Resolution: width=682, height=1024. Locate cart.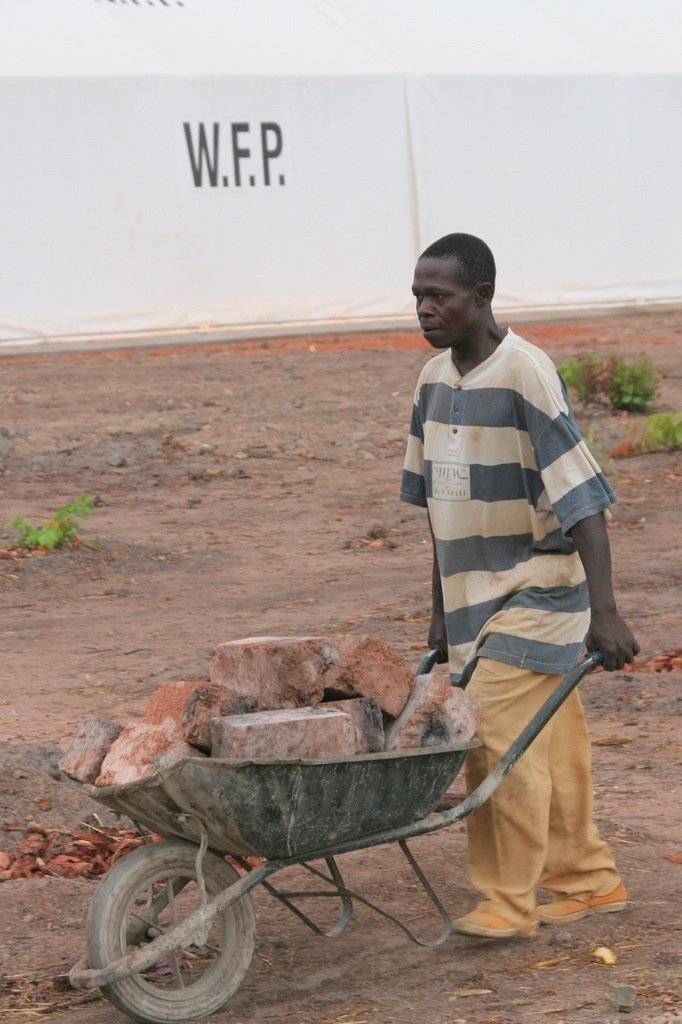
locate(46, 649, 552, 998).
